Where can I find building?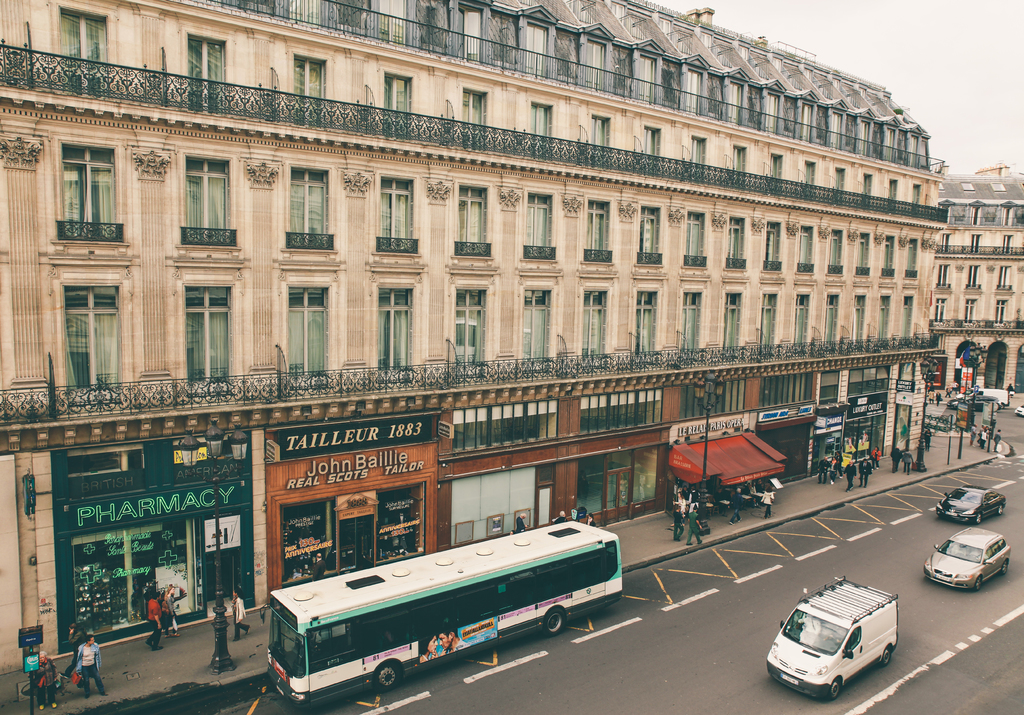
You can find it at pyautogui.locateOnScreen(943, 163, 1023, 397).
